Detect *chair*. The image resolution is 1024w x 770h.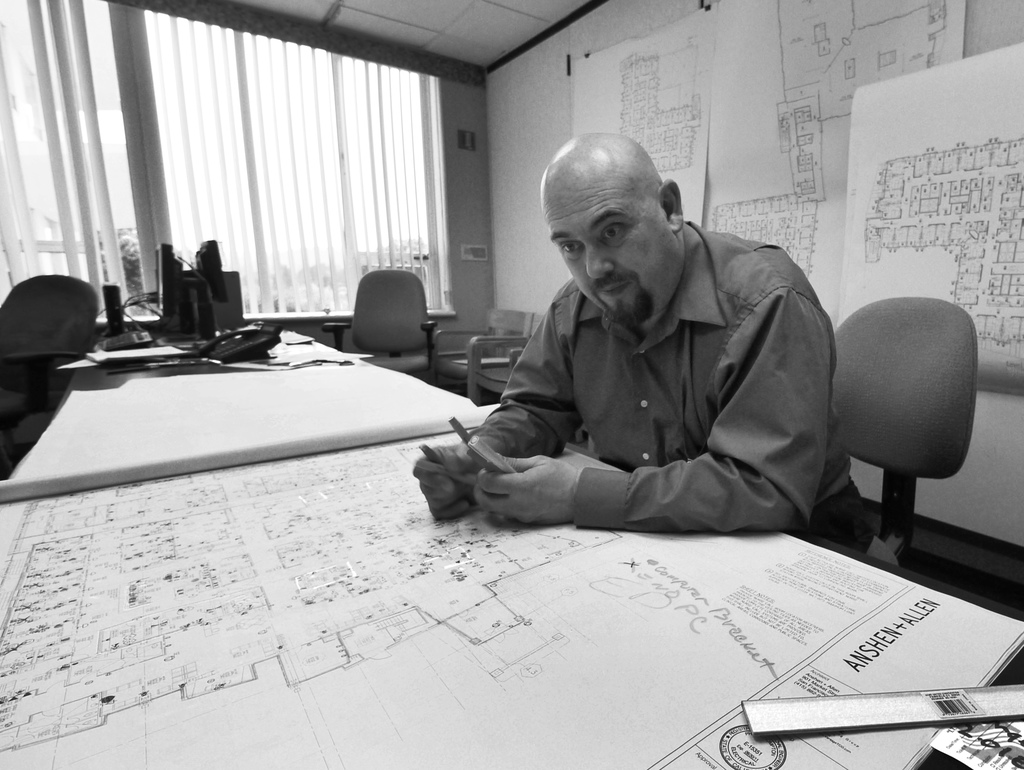
rect(0, 273, 100, 473).
